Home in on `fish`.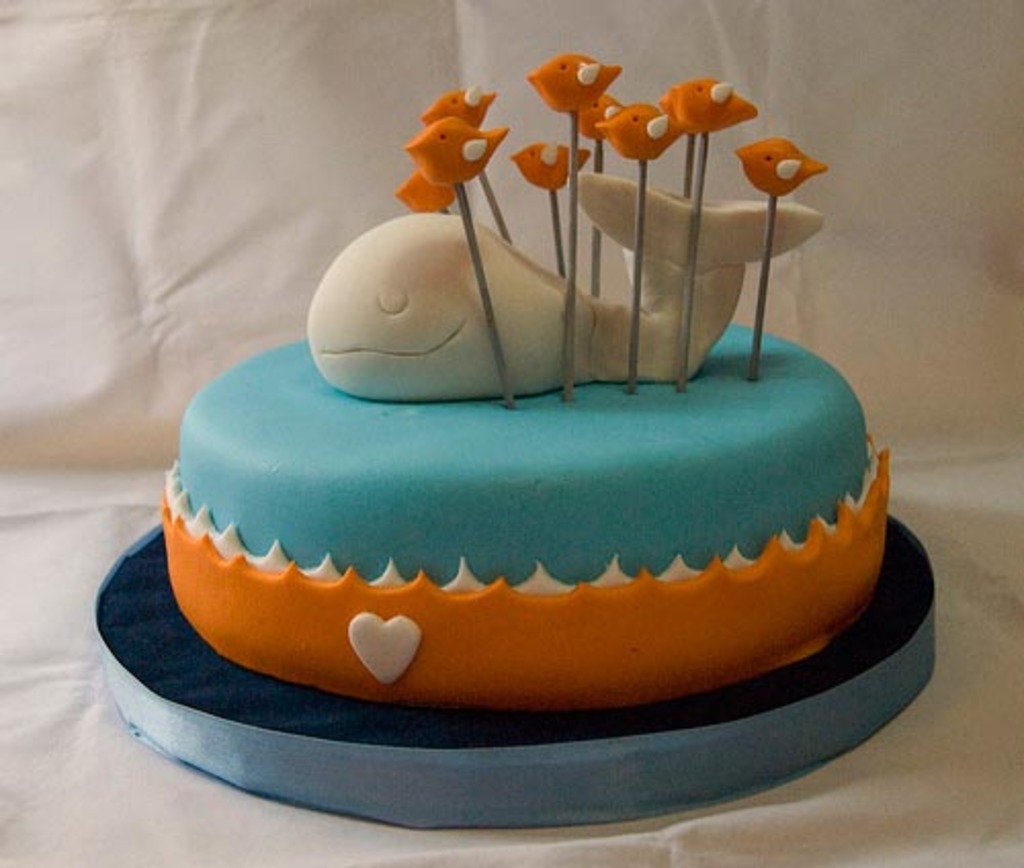
Homed in at 649,74,762,133.
